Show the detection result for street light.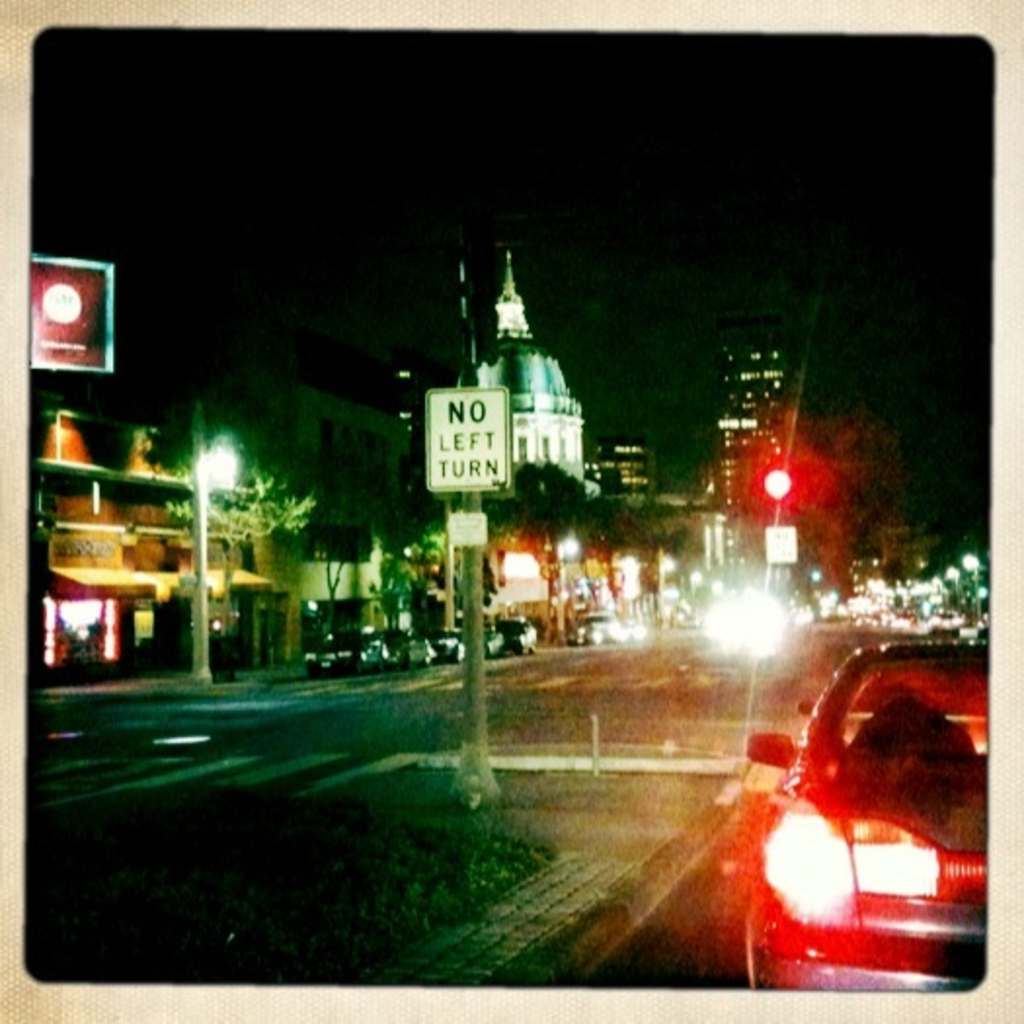
detection(967, 544, 987, 622).
